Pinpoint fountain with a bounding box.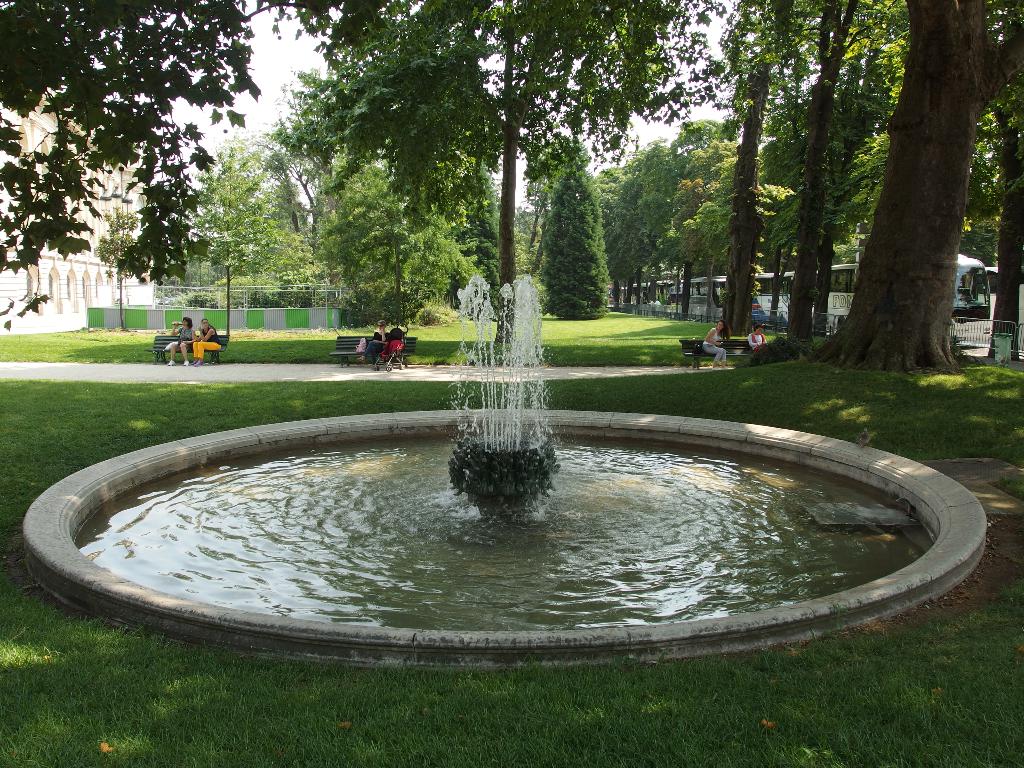
rect(77, 215, 919, 642).
